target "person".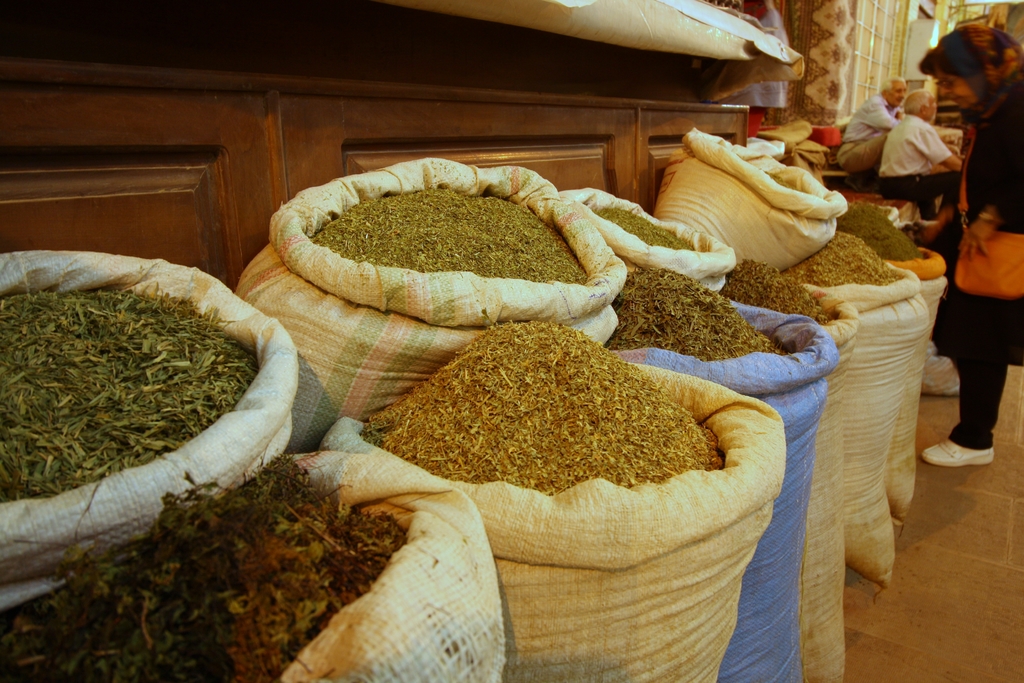
Target region: [left=838, top=83, right=906, bottom=161].
